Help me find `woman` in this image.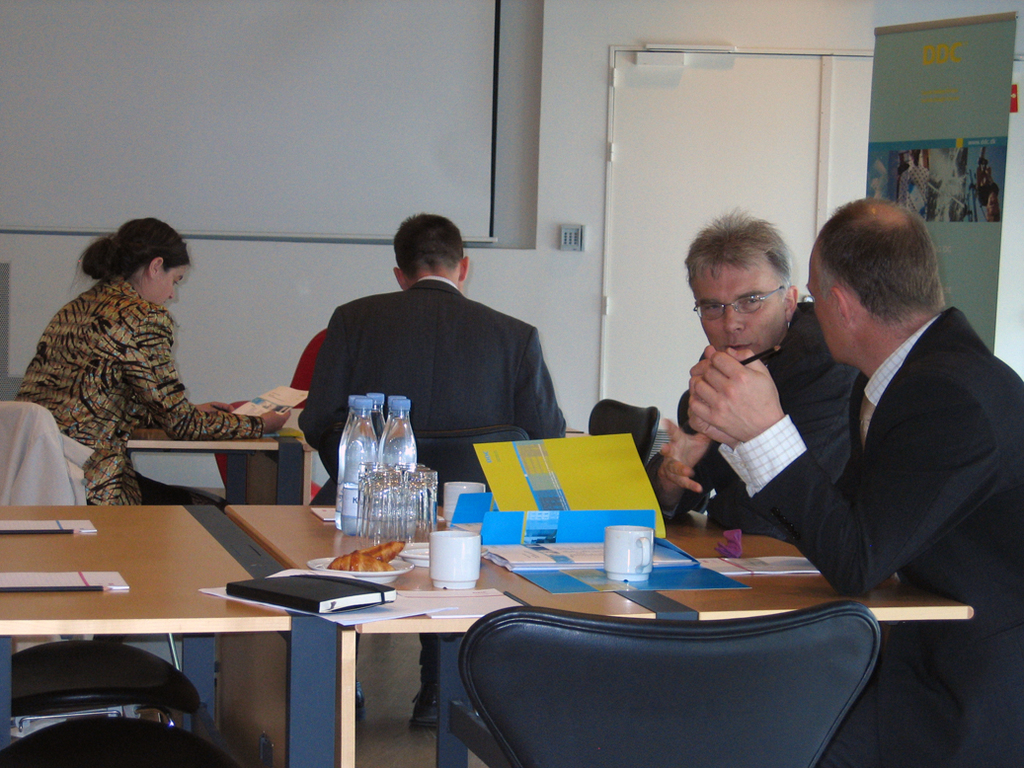
Found it: l=18, t=198, r=234, b=518.
